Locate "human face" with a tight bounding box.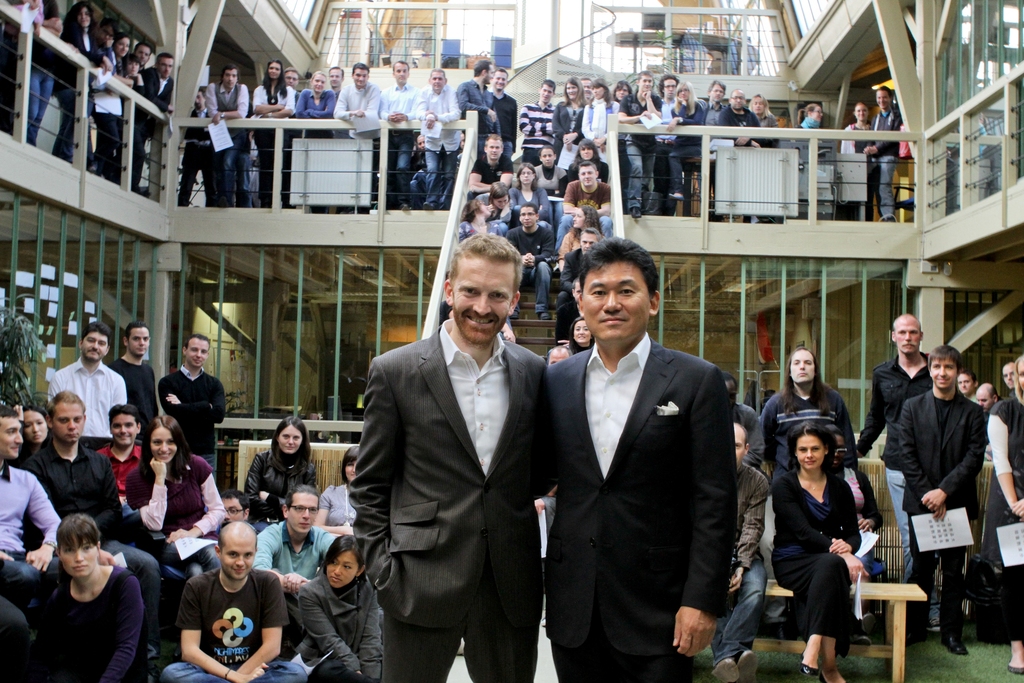
pyautogui.locateOnScreen(894, 320, 920, 357).
